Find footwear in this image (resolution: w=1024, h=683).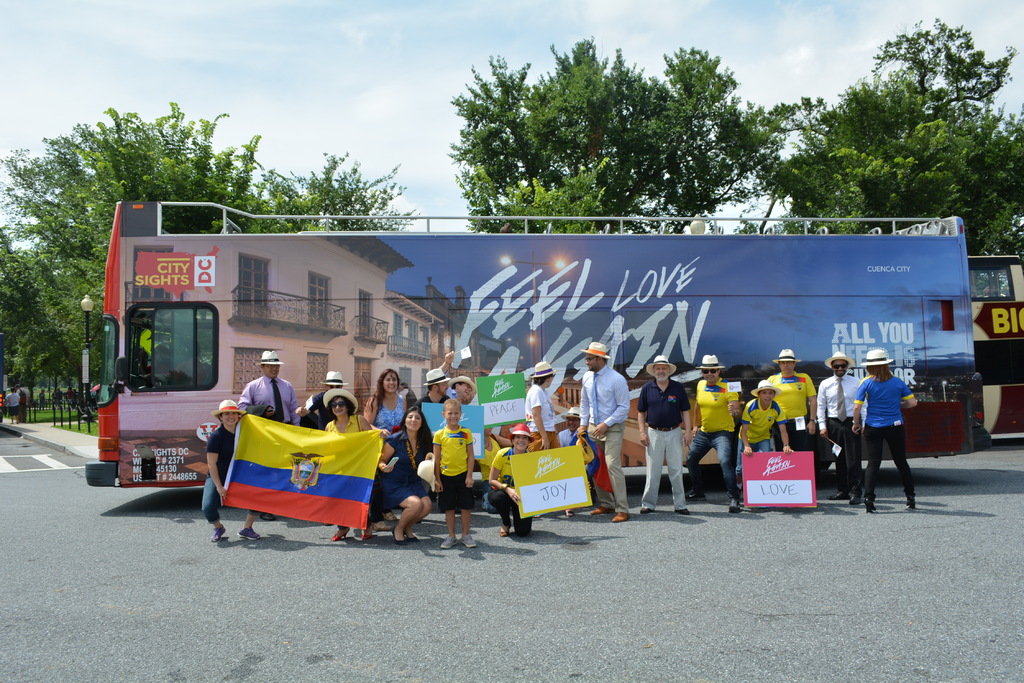
(x1=390, y1=525, x2=419, y2=546).
